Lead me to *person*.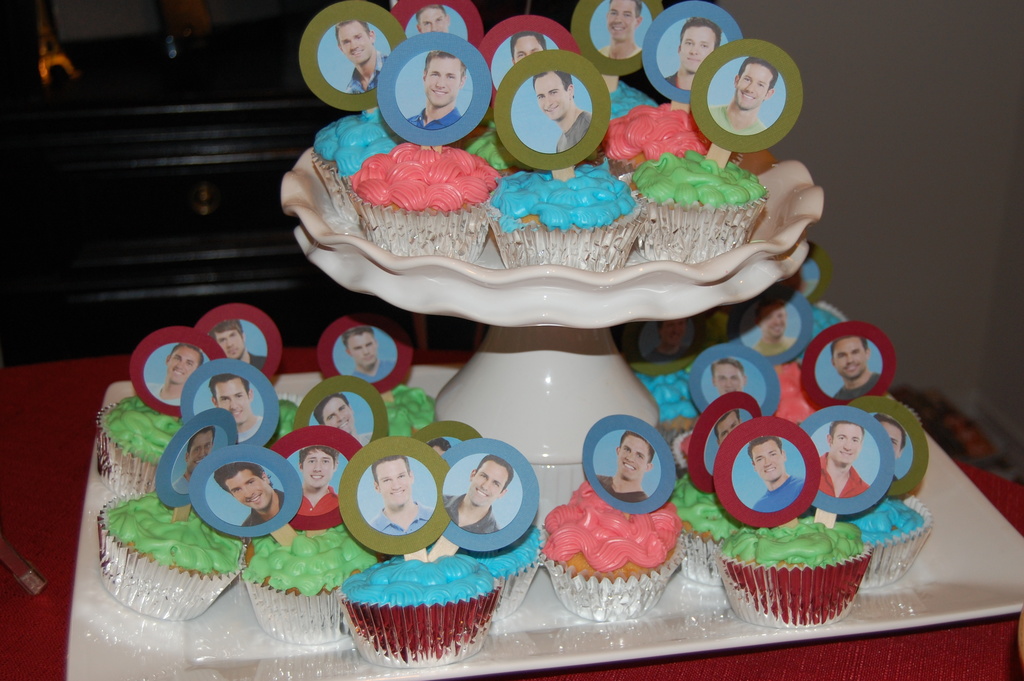
Lead to Rect(636, 320, 690, 363).
